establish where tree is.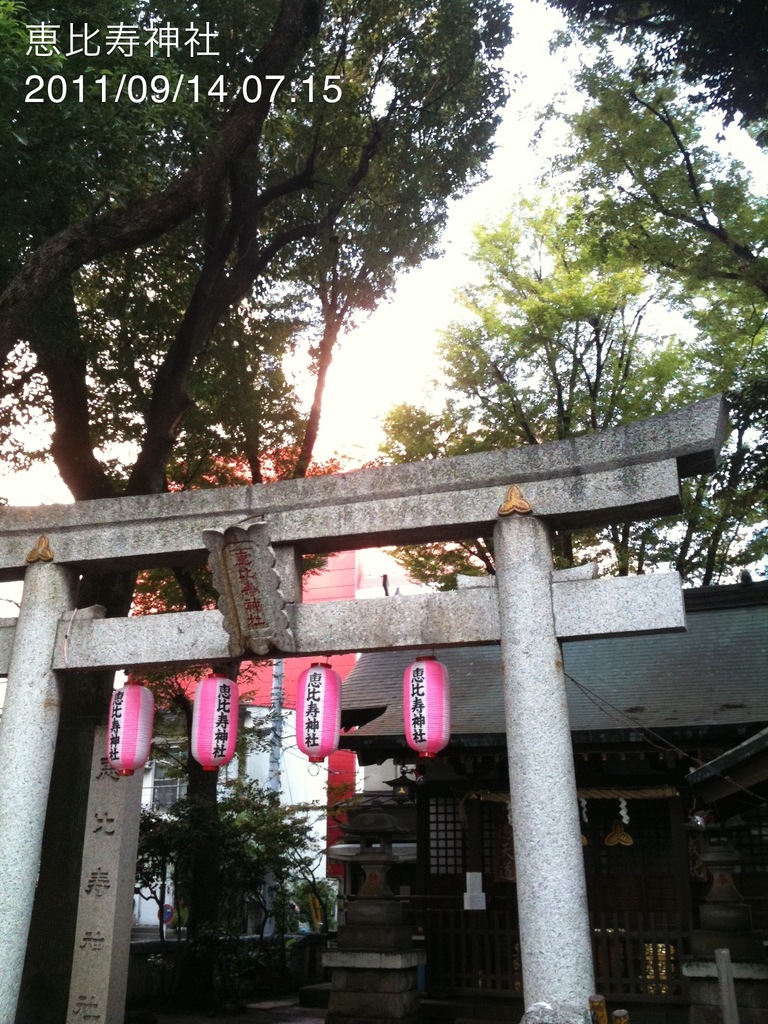
Established at 525:0:767:591.
